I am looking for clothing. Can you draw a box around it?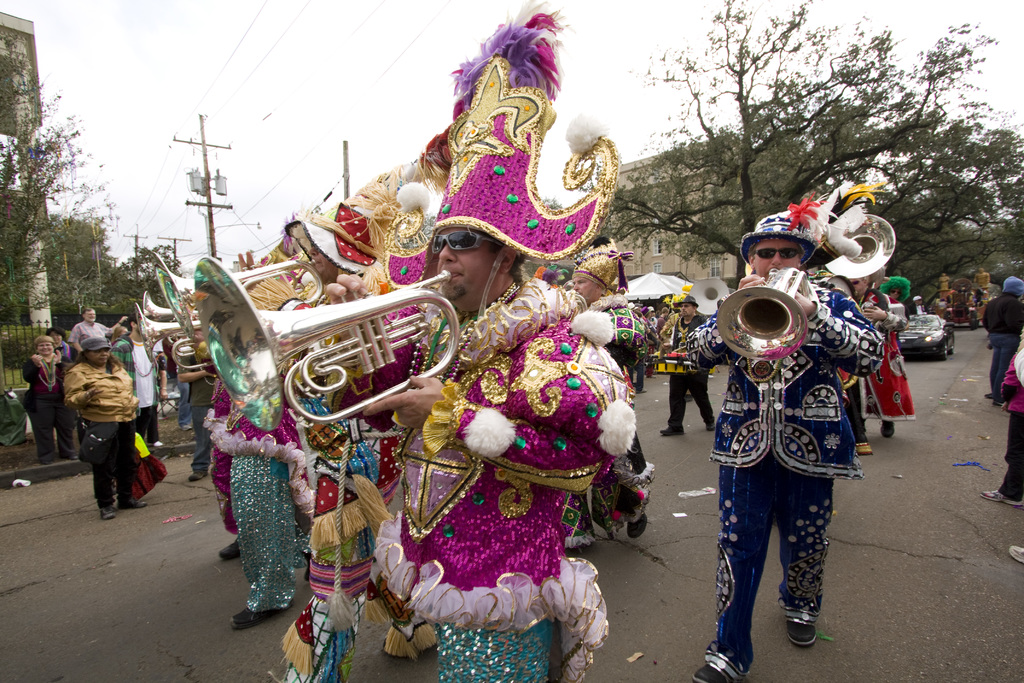
Sure, the bounding box is region(660, 320, 723, 431).
